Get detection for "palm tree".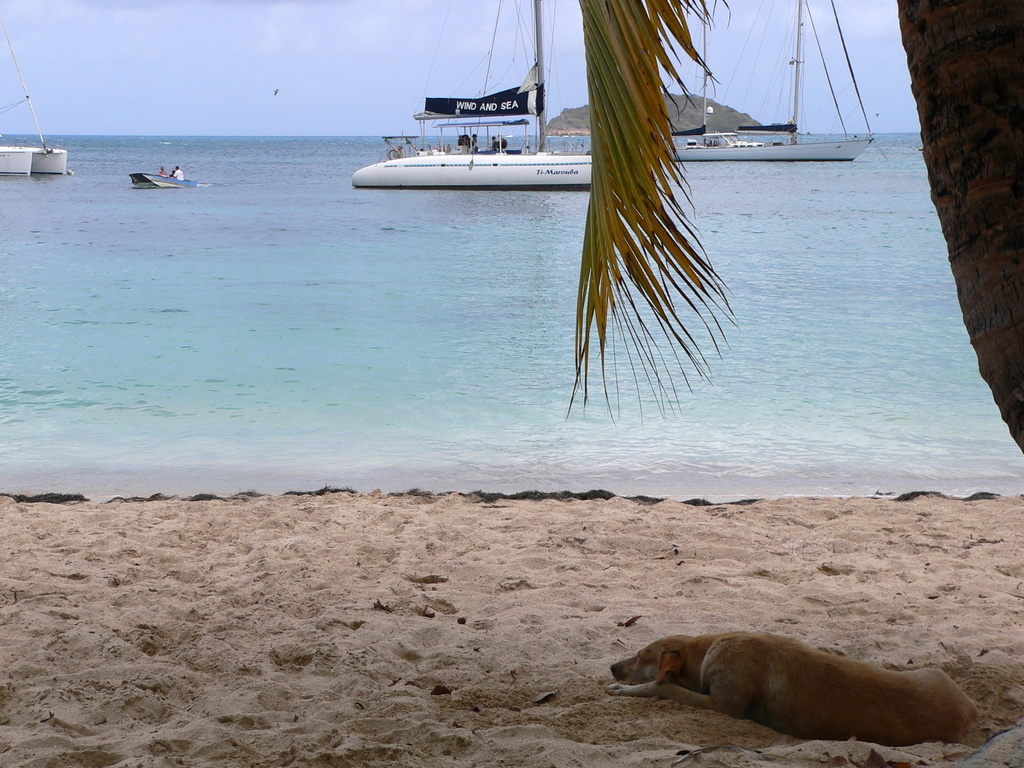
Detection: 571,257,1023,454.
